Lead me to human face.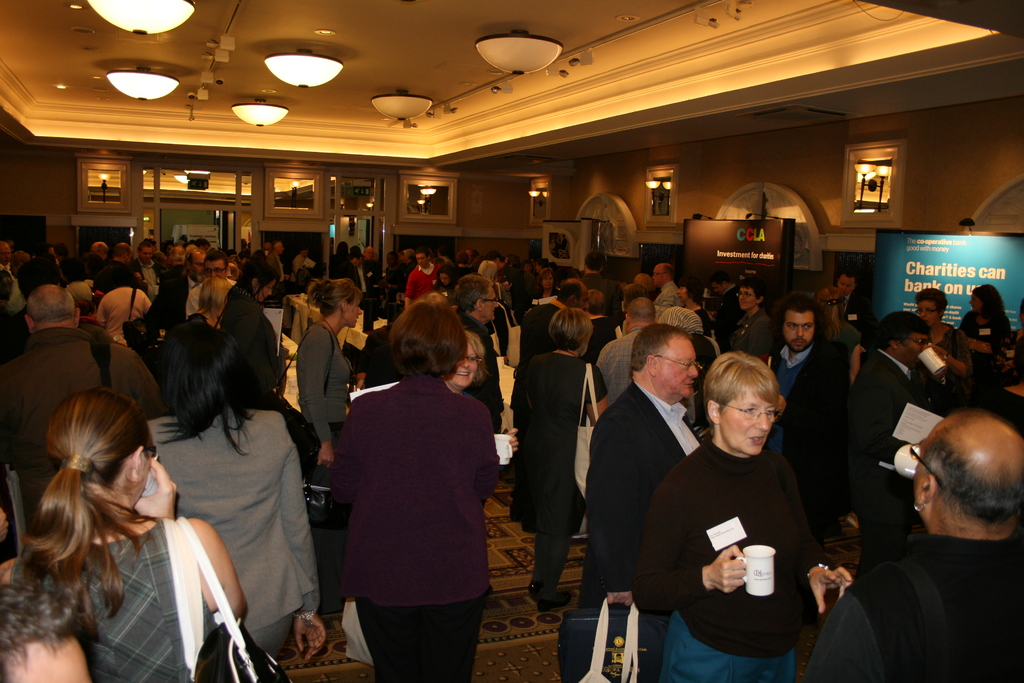
Lead to 780, 308, 817, 354.
